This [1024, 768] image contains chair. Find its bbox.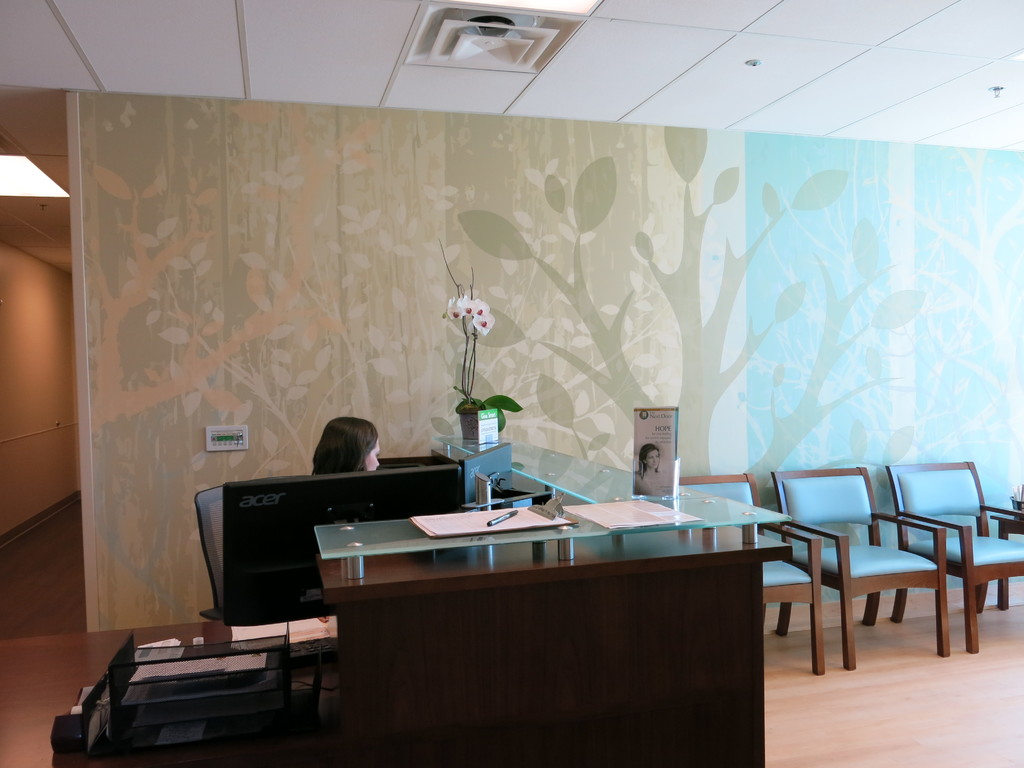
rect(772, 465, 955, 664).
